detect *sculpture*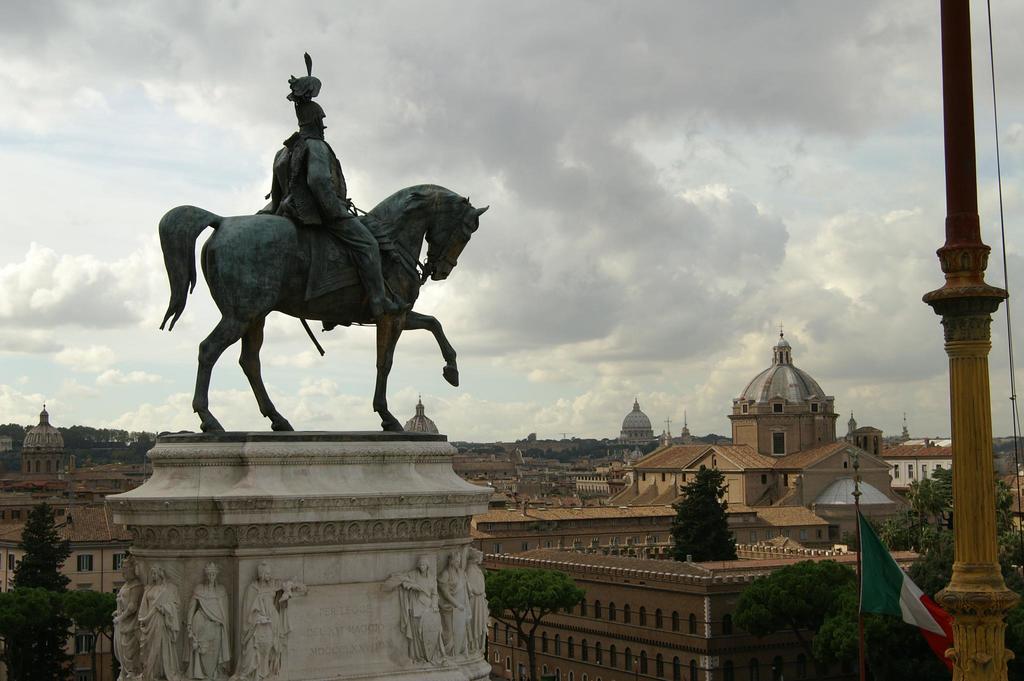
detection(437, 550, 479, 668)
